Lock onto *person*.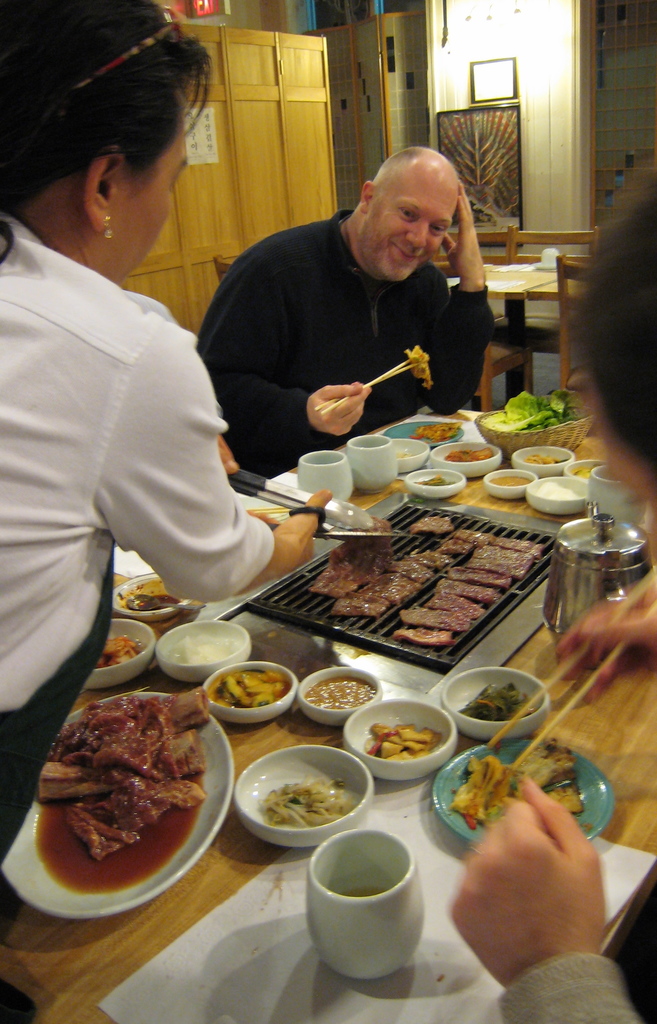
Locked: pyautogui.locateOnScreen(439, 161, 656, 1023).
